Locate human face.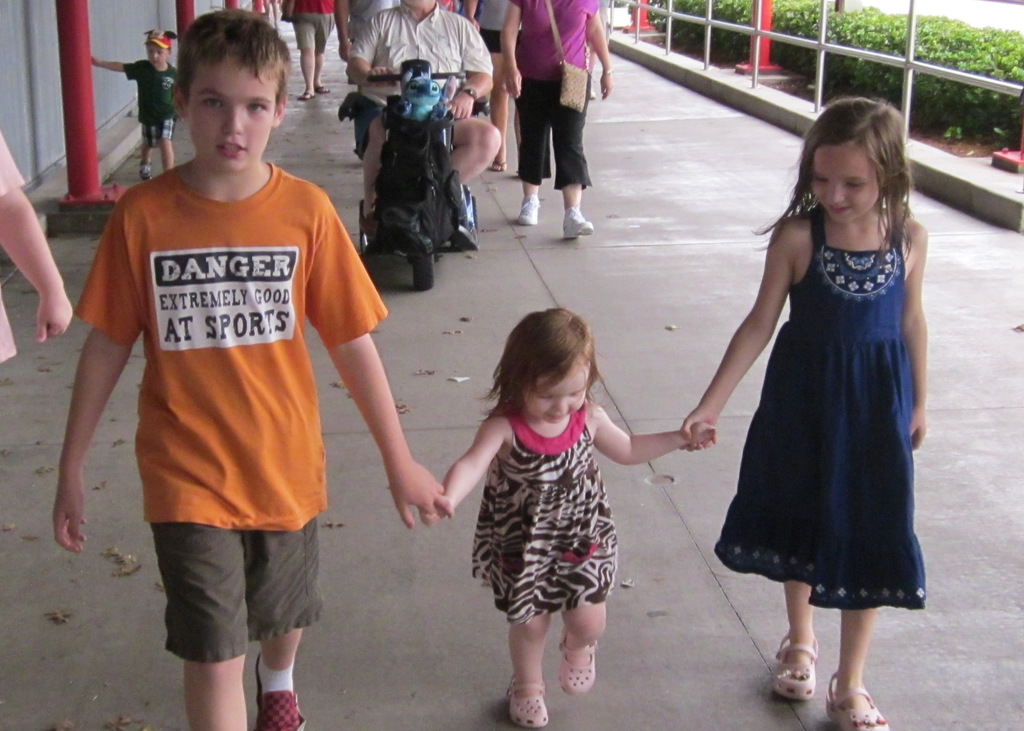
Bounding box: (806, 134, 878, 237).
